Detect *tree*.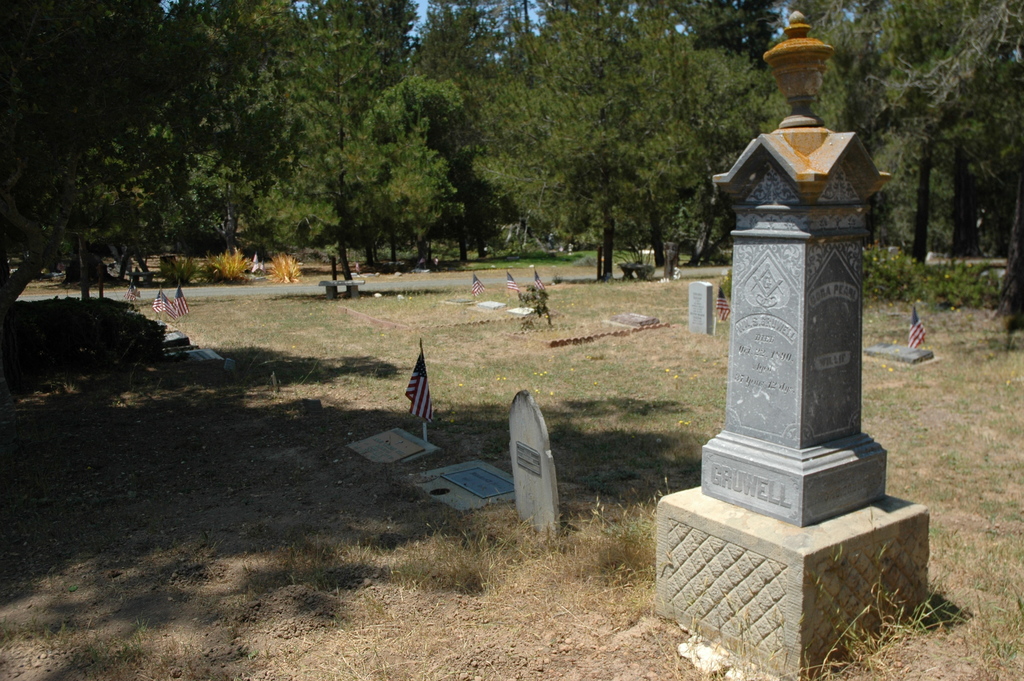
Detected at (431, 0, 779, 83).
